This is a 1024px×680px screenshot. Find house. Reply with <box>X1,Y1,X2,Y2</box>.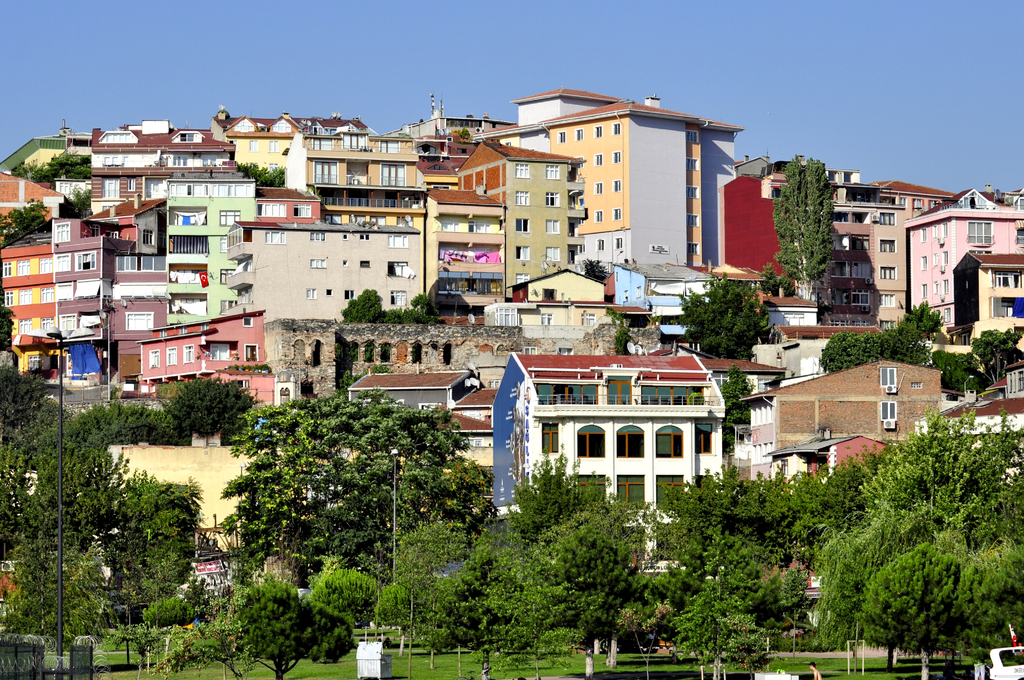
<box>216,218,417,327</box>.
